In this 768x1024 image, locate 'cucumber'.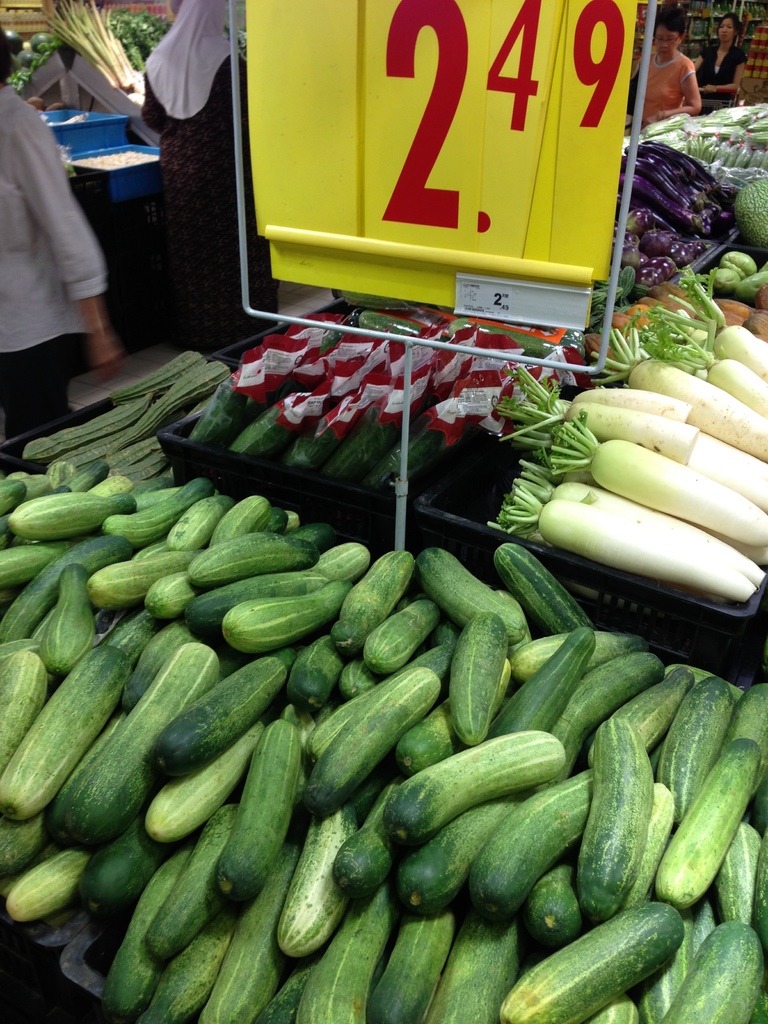
Bounding box: locate(207, 580, 344, 651).
